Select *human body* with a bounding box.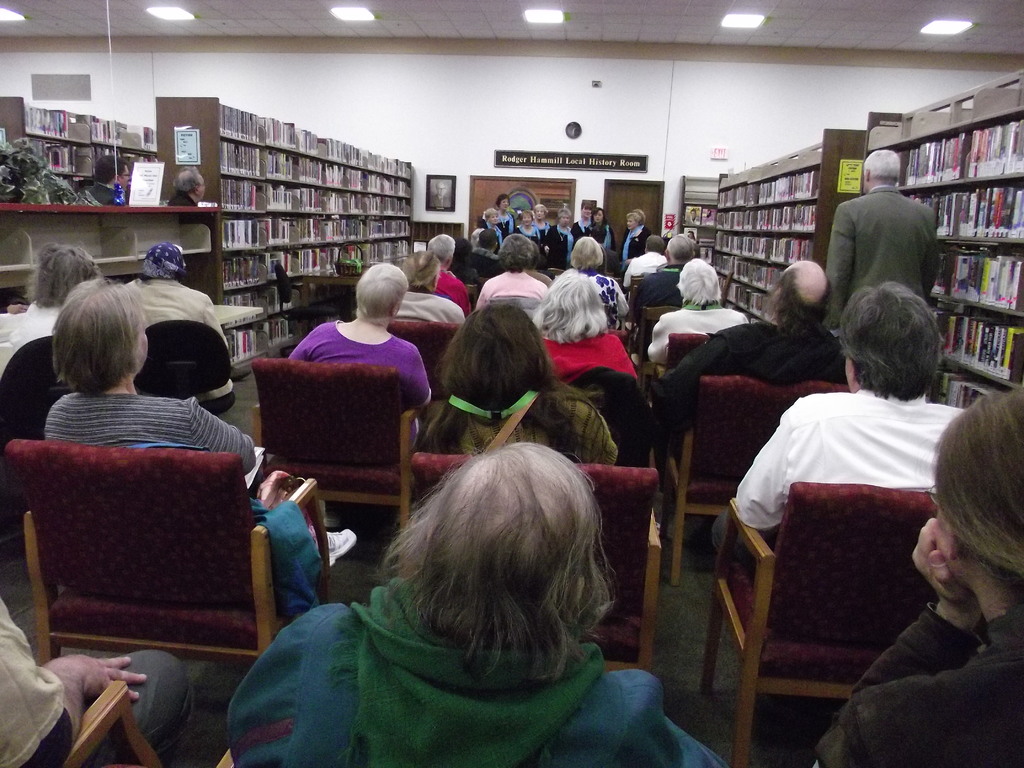
<bbox>244, 442, 703, 760</bbox>.
